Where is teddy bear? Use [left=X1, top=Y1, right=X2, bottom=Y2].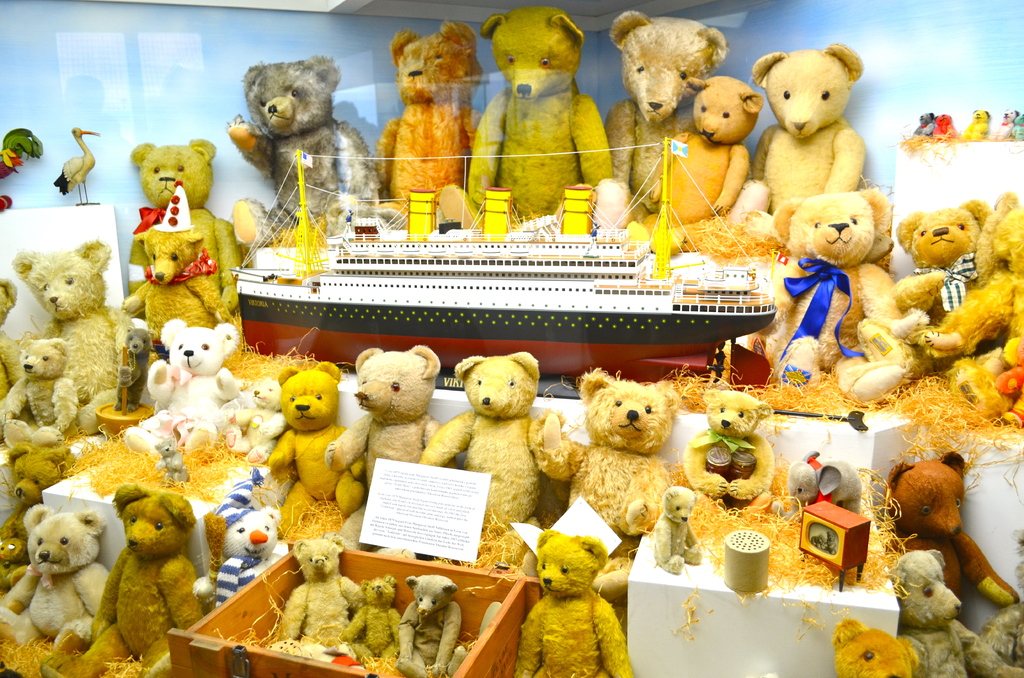
[left=33, top=480, right=205, bottom=677].
